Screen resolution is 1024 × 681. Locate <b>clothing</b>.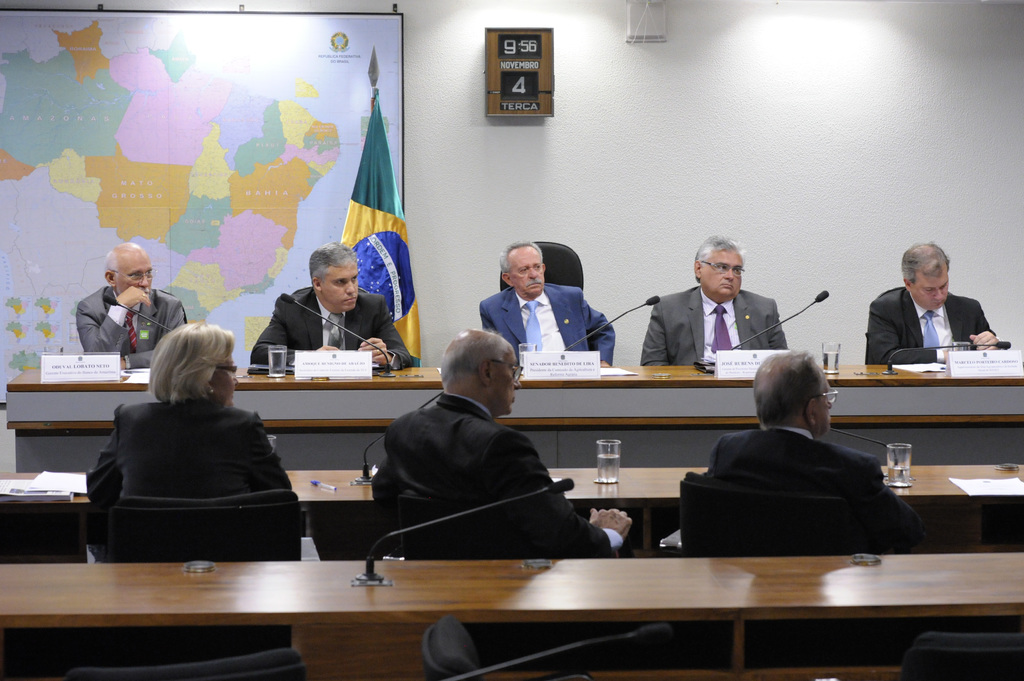
{"left": 75, "top": 287, "right": 187, "bottom": 360}.
